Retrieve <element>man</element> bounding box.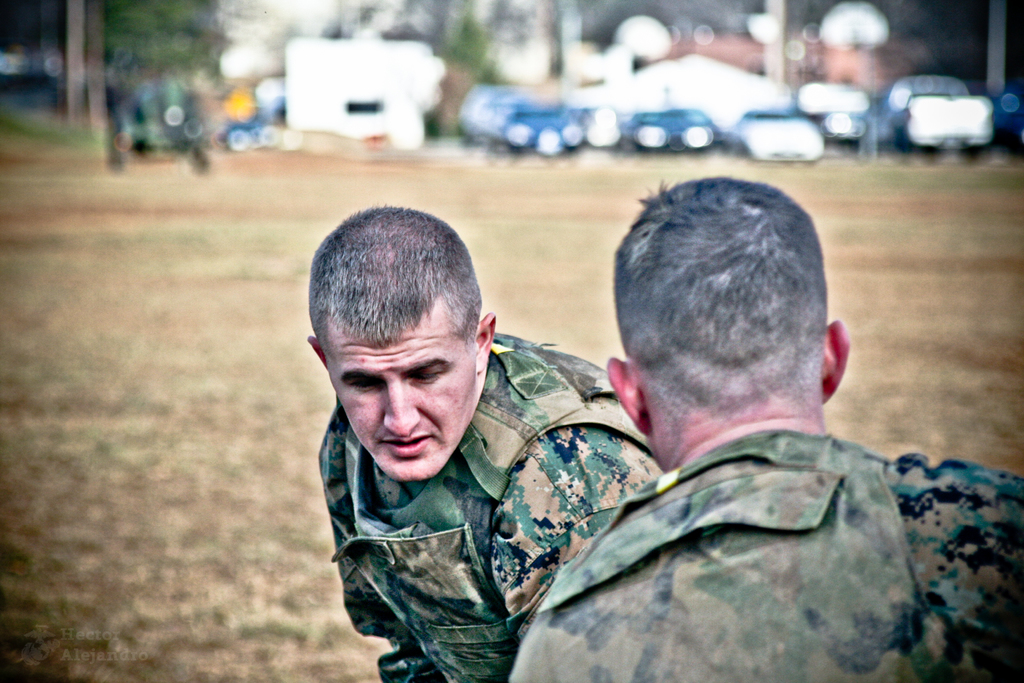
Bounding box: rect(306, 203, 662, 682).
